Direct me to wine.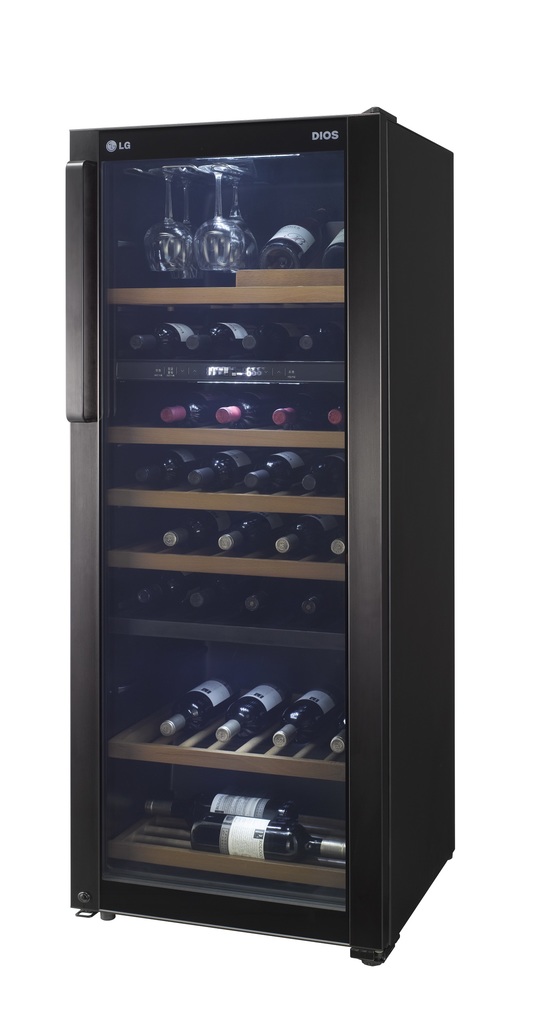
Direction: (x1=136, y1=572, x2=197, y2=605).
